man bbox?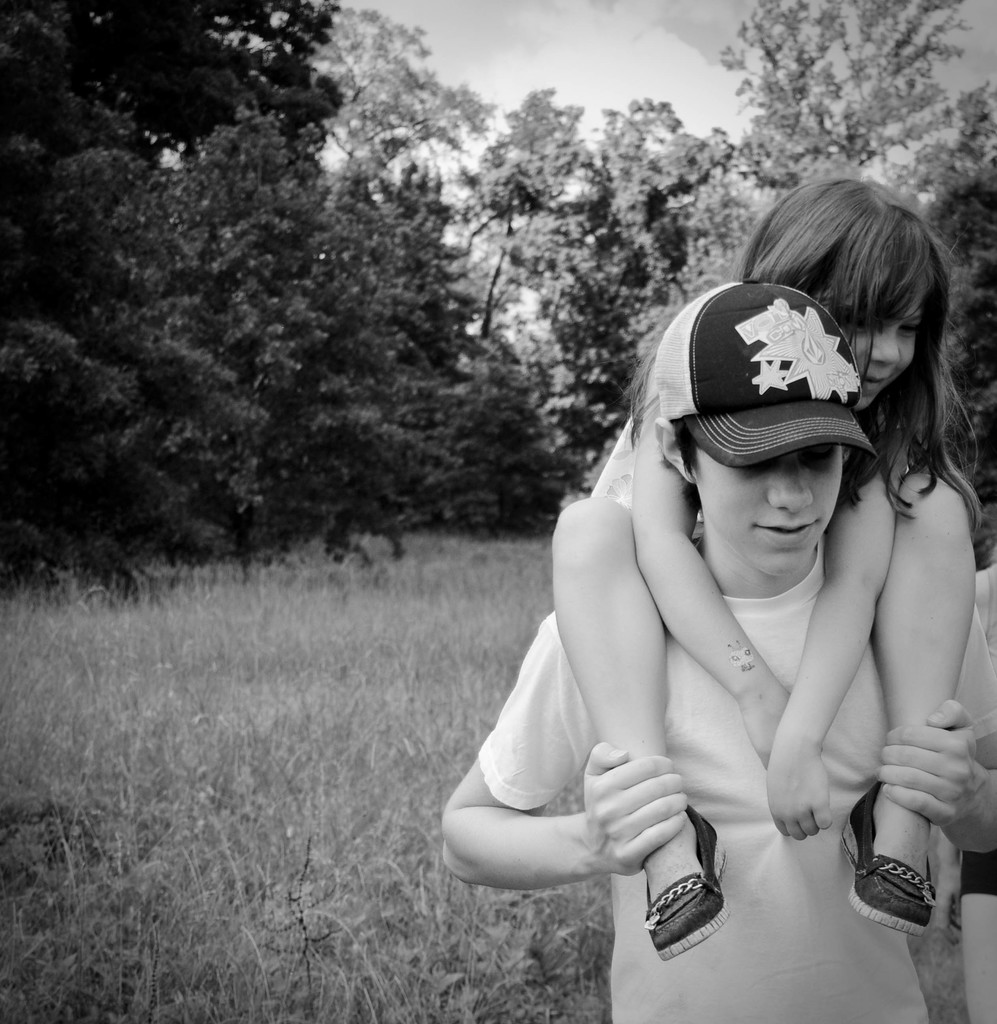
433, 275, 996, 1023
